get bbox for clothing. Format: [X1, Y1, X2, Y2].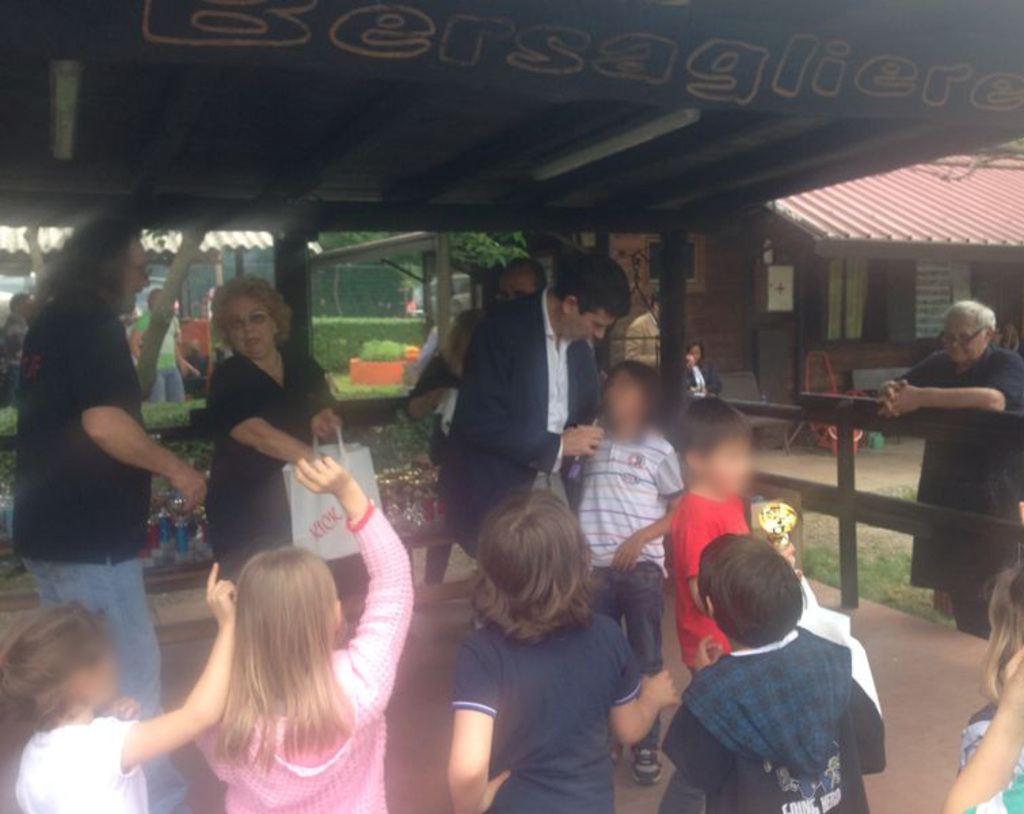
[199, 501, 411, 813].
